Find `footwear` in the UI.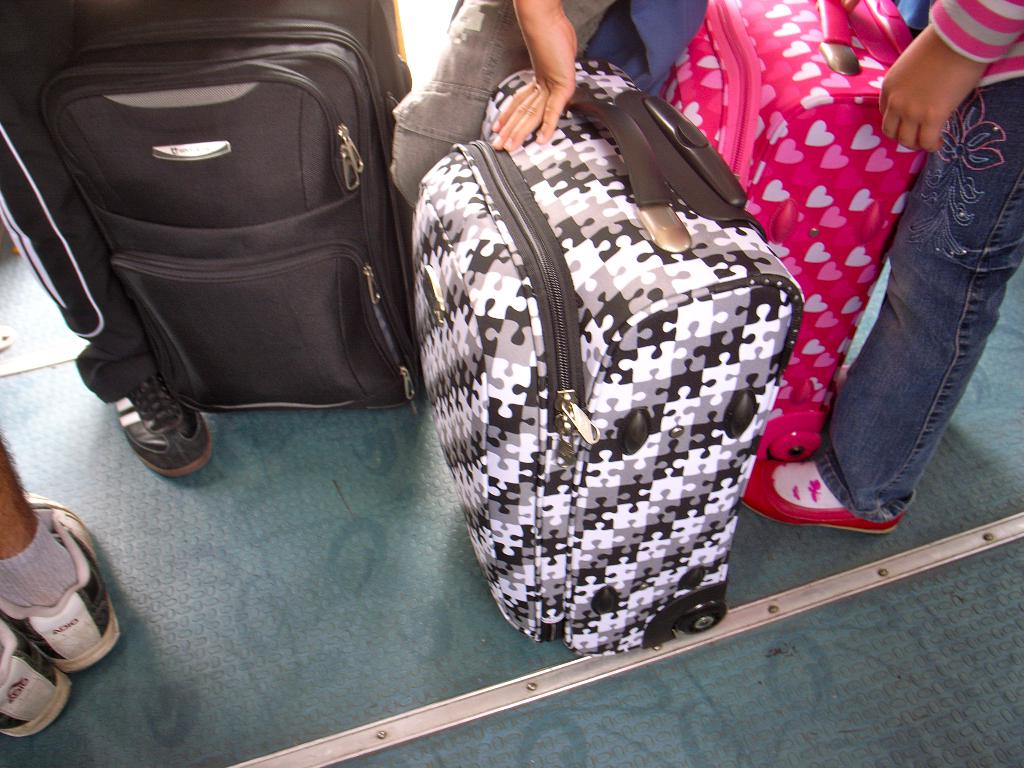
UI element at [117, 373, 211, 474].
